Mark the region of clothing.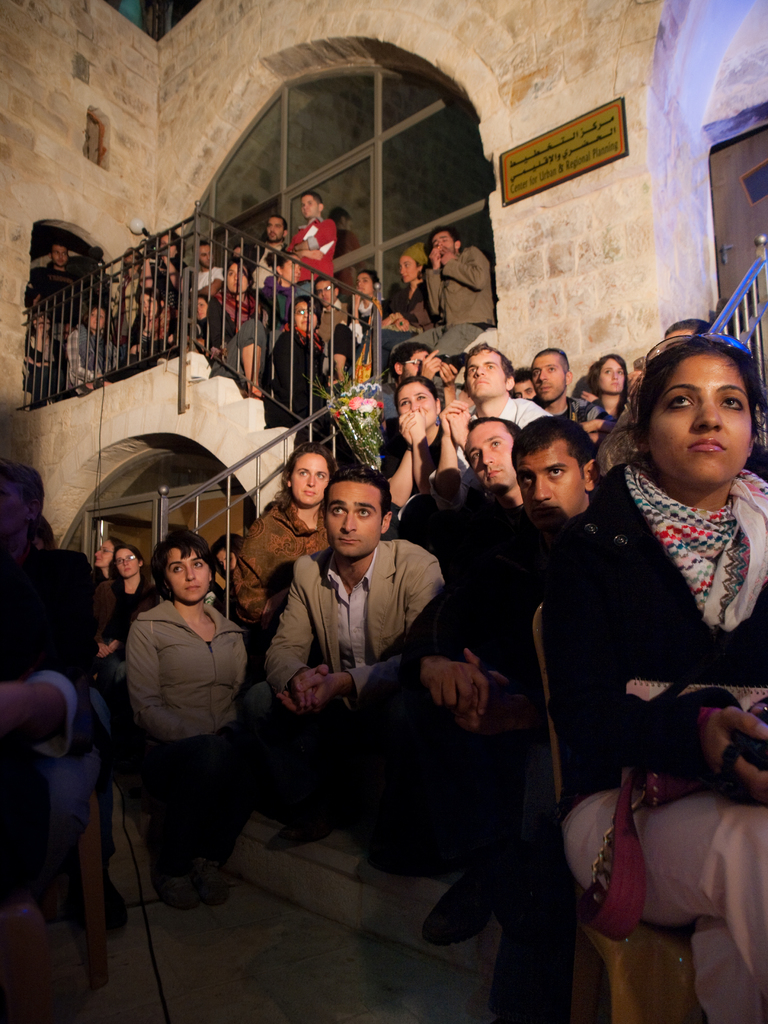
Region: select_region(384, 278, 428, 326).
